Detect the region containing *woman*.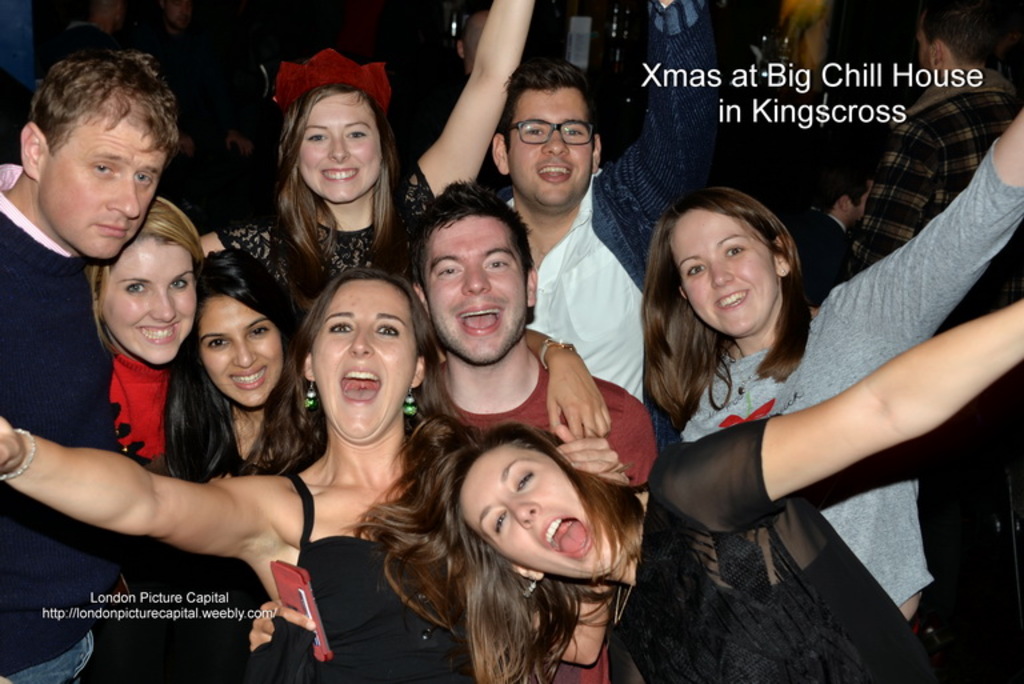
0 269 633 683.
